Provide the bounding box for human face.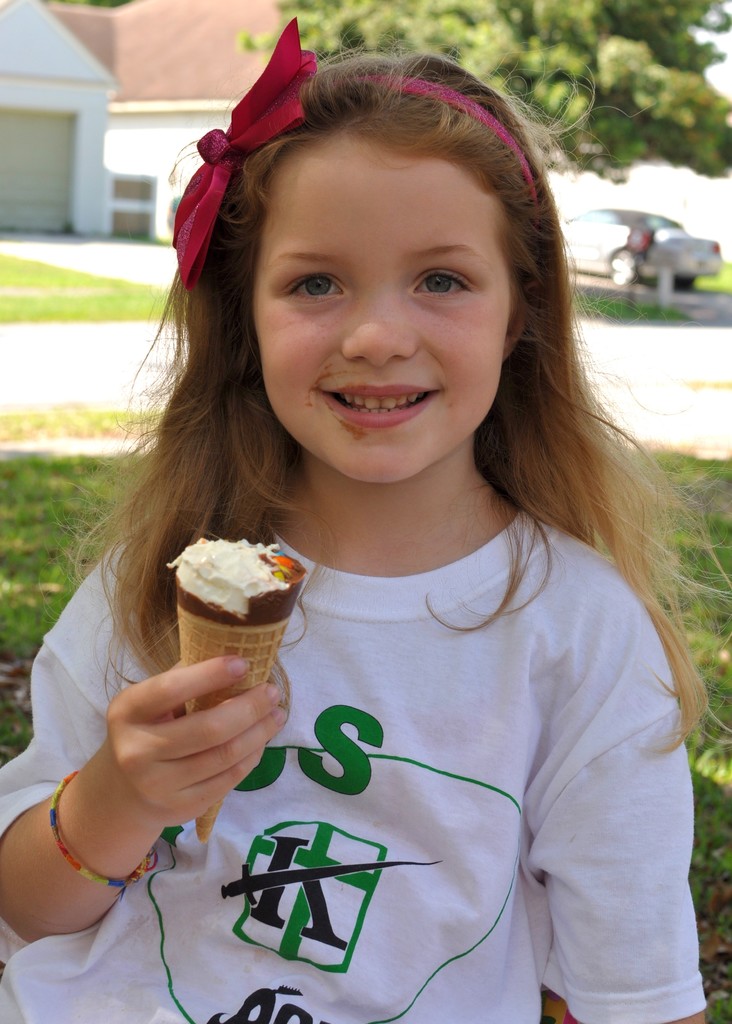
{"left": 251, "top": 134, "right": 512, "bottom": 494}.
